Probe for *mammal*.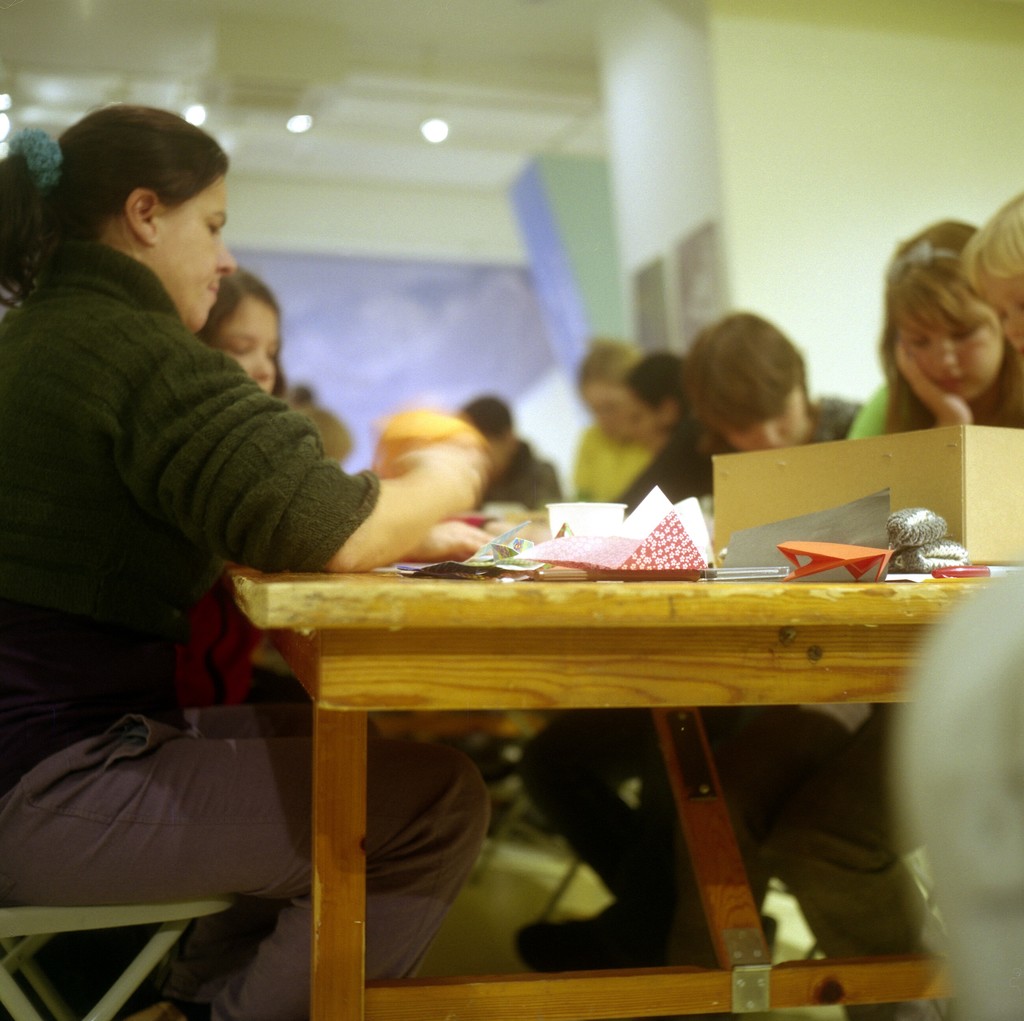
Probe result: left=958, top=187, right=1023, bottom=430.
